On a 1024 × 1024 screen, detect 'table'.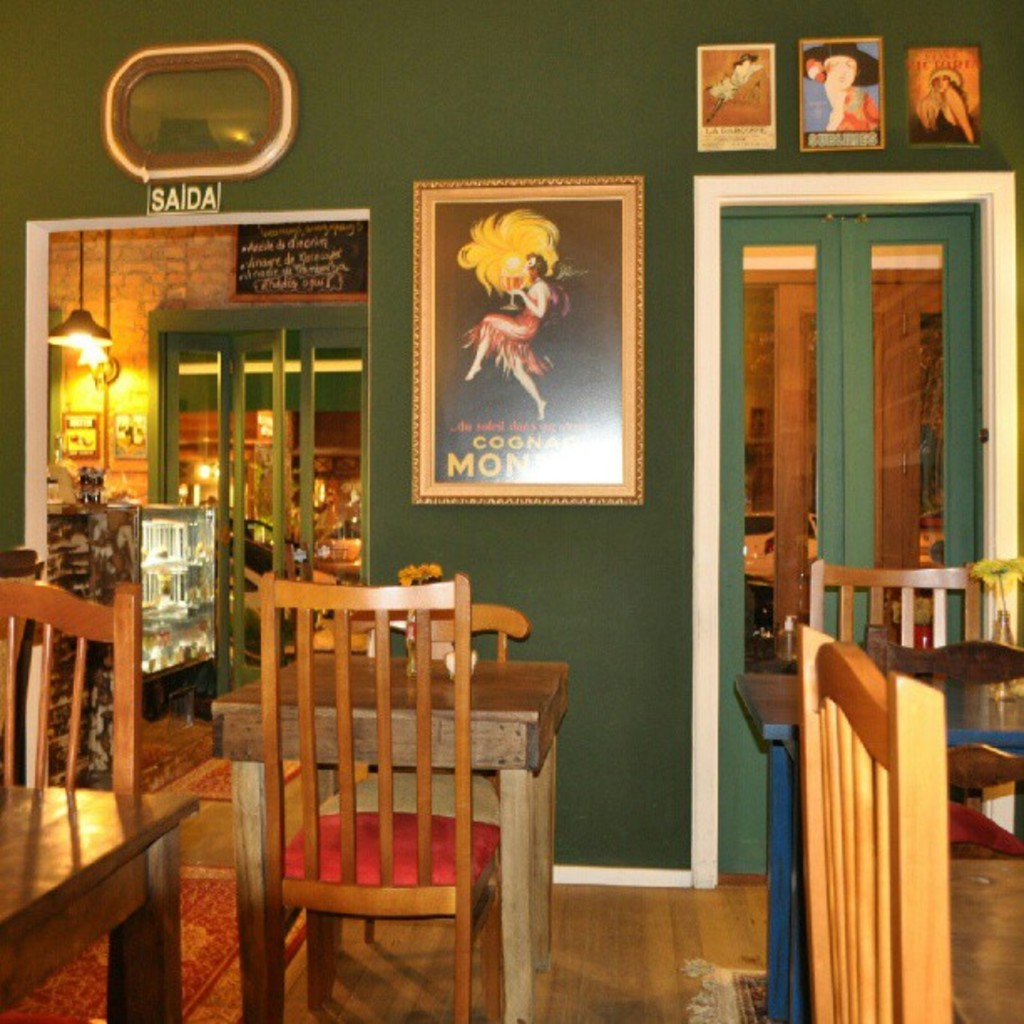
left=0, top=778, right=197, bottom=1022.
